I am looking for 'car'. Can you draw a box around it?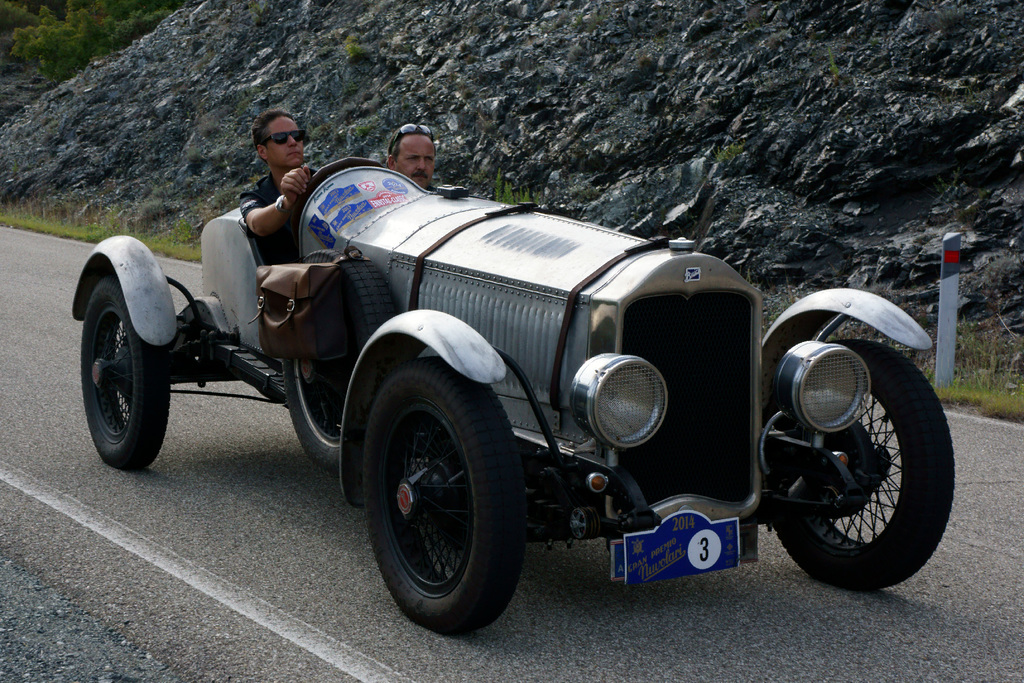
Sure, the bounding box is x1=76 y1=161 x2=953 y2=643.
